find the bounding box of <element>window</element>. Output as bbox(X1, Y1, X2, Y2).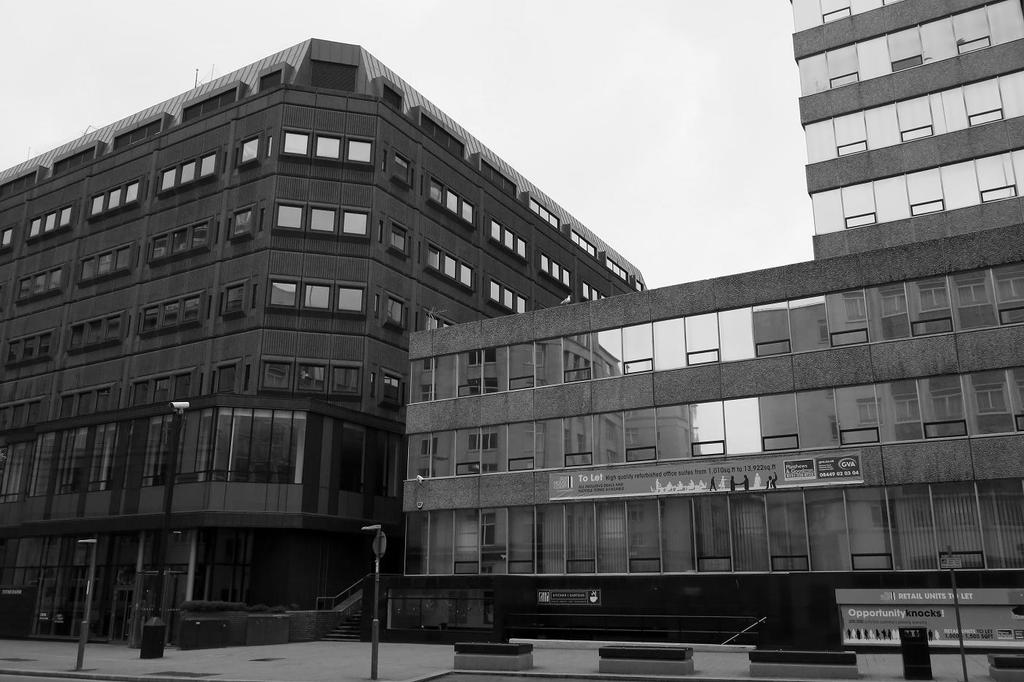
bbox(124, 379, 146, 407).
